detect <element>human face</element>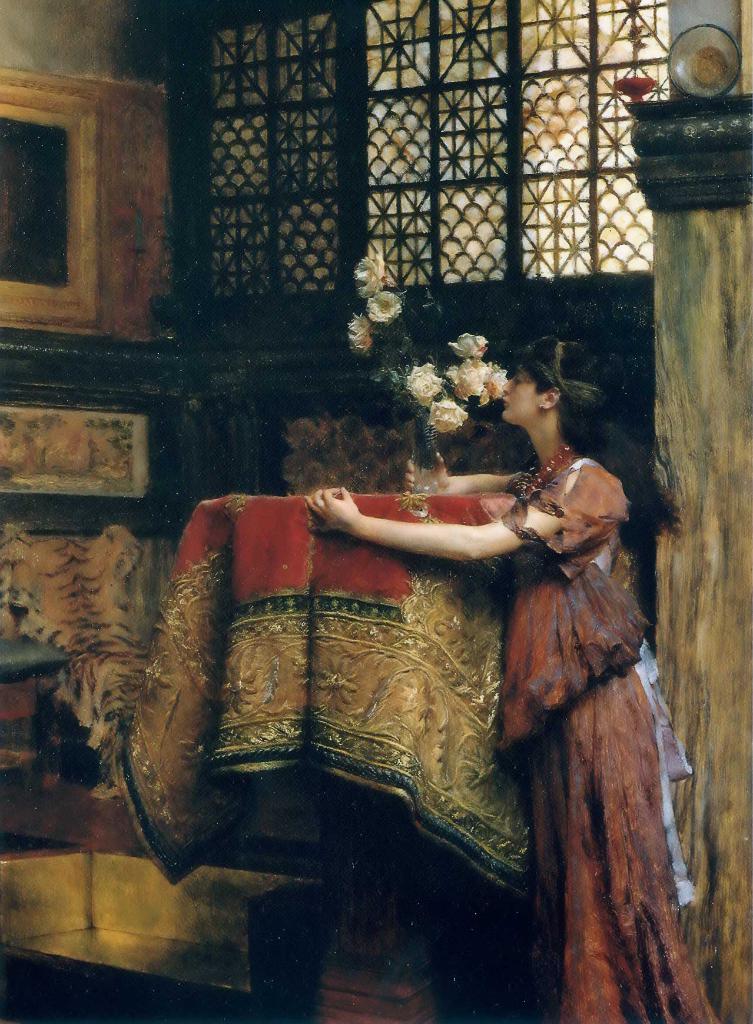
(501,365,536,428)
